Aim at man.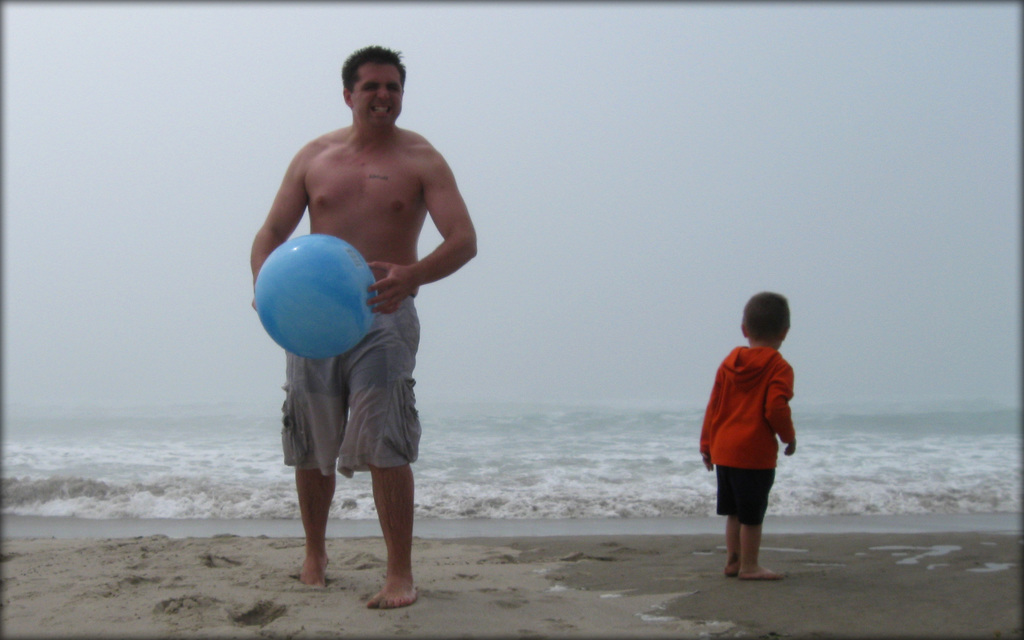
Aimed at [left=251, top=61, right=474, bottom=570].
